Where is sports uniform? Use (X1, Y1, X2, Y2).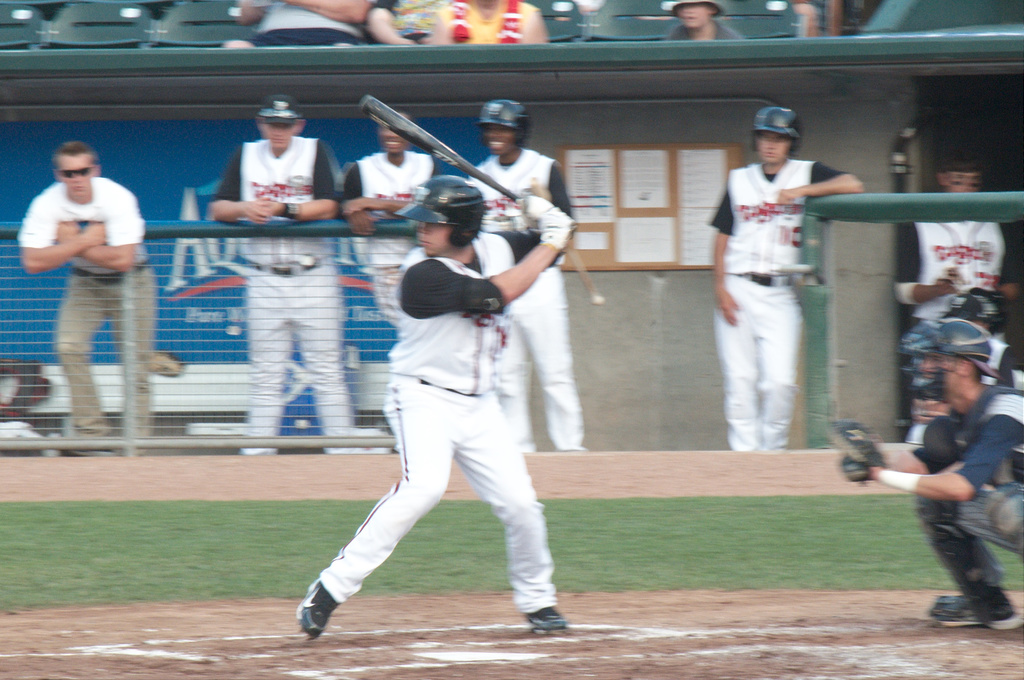
(283, 171, 612, 639).
